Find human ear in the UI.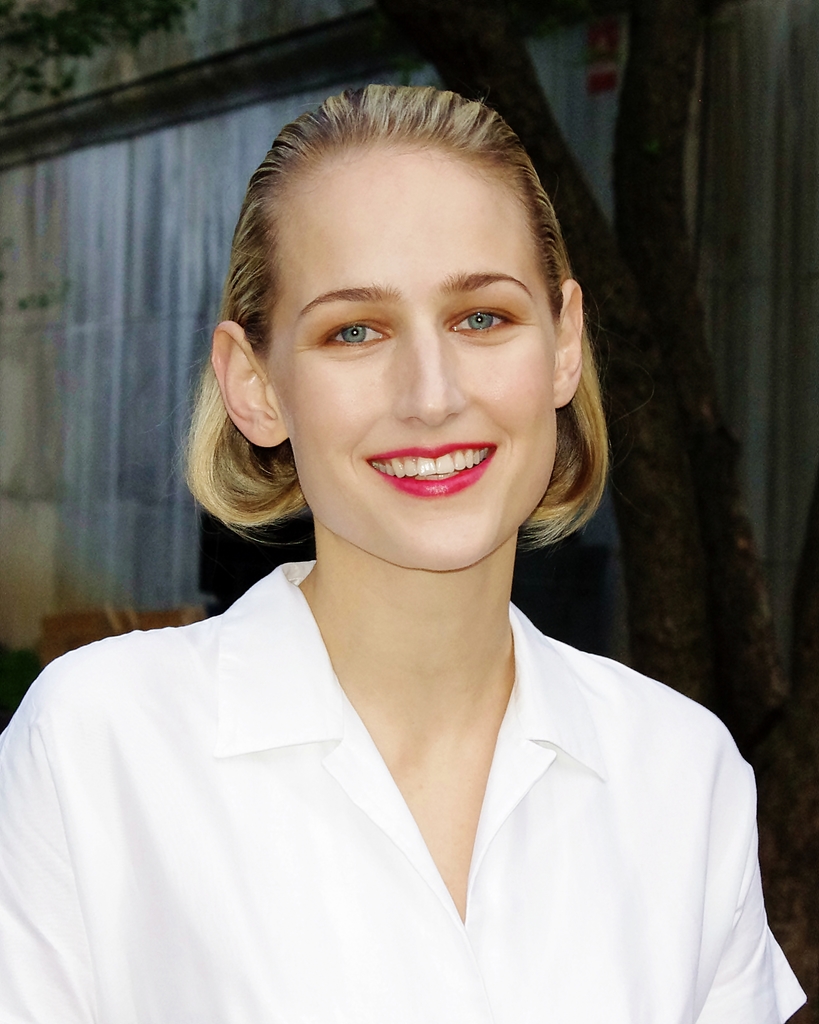
UI element at bbox=(549, 278, 582, 403).
